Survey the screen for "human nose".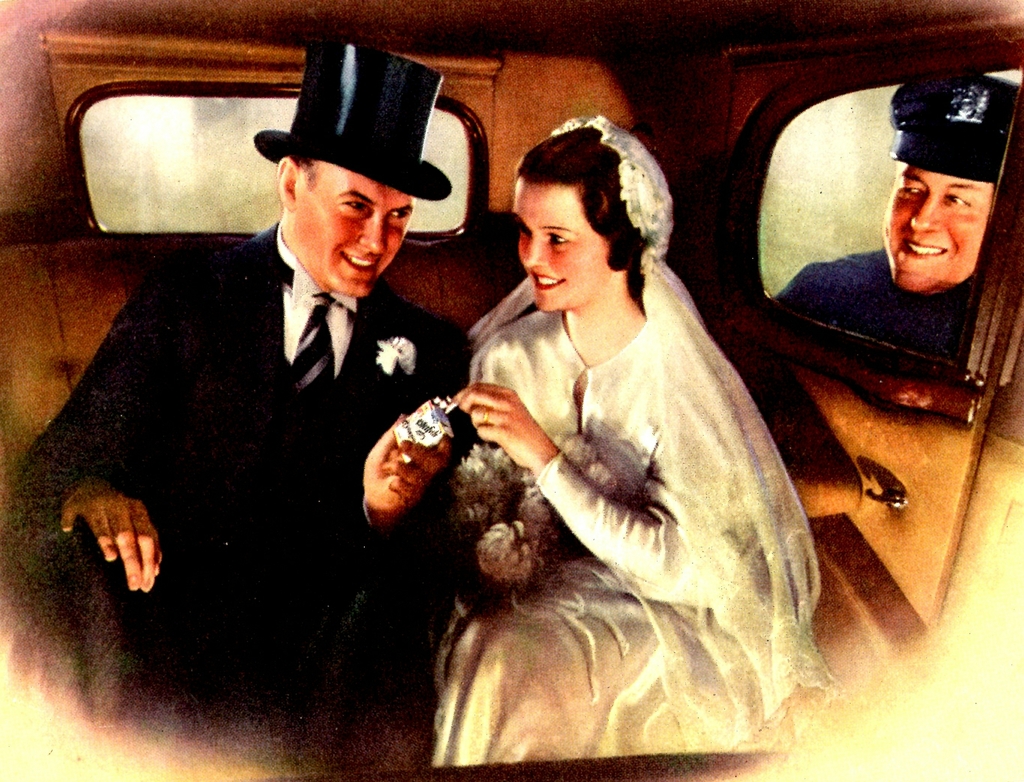
Survey found: crop(518, 234, 548, 268).
